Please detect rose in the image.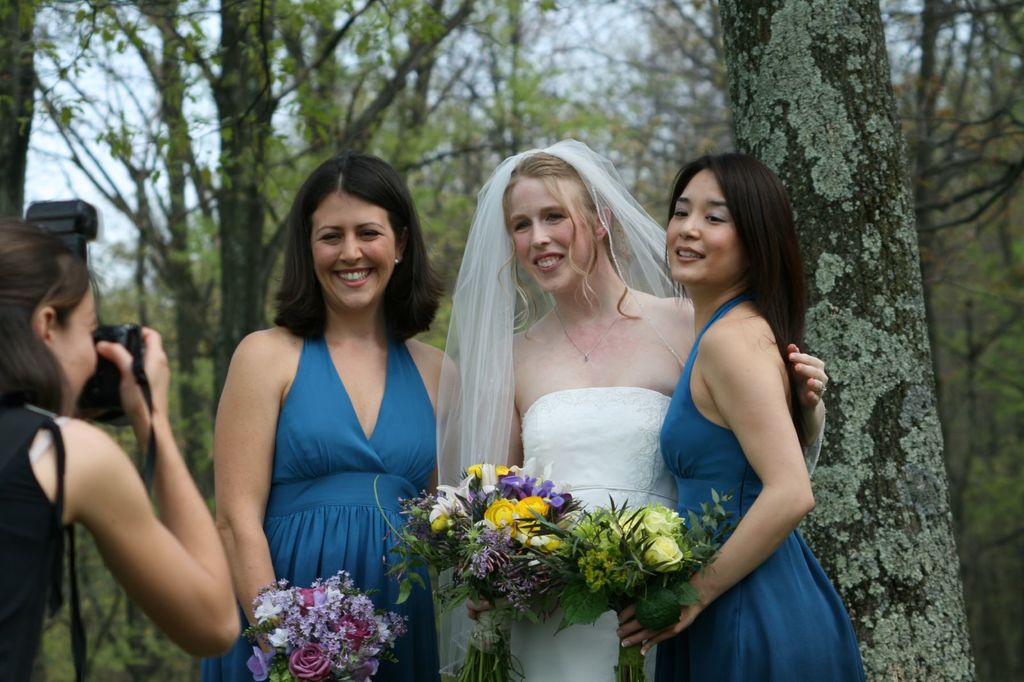
bbox=(639, 504, 684, 539).
